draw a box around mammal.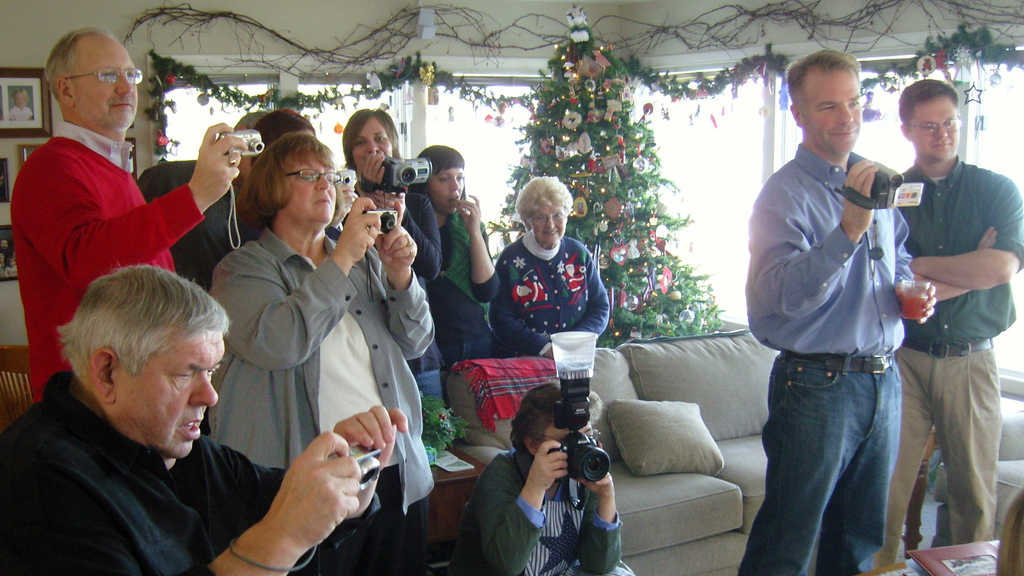
(left=401, top=140, right=501, bottom=366).
